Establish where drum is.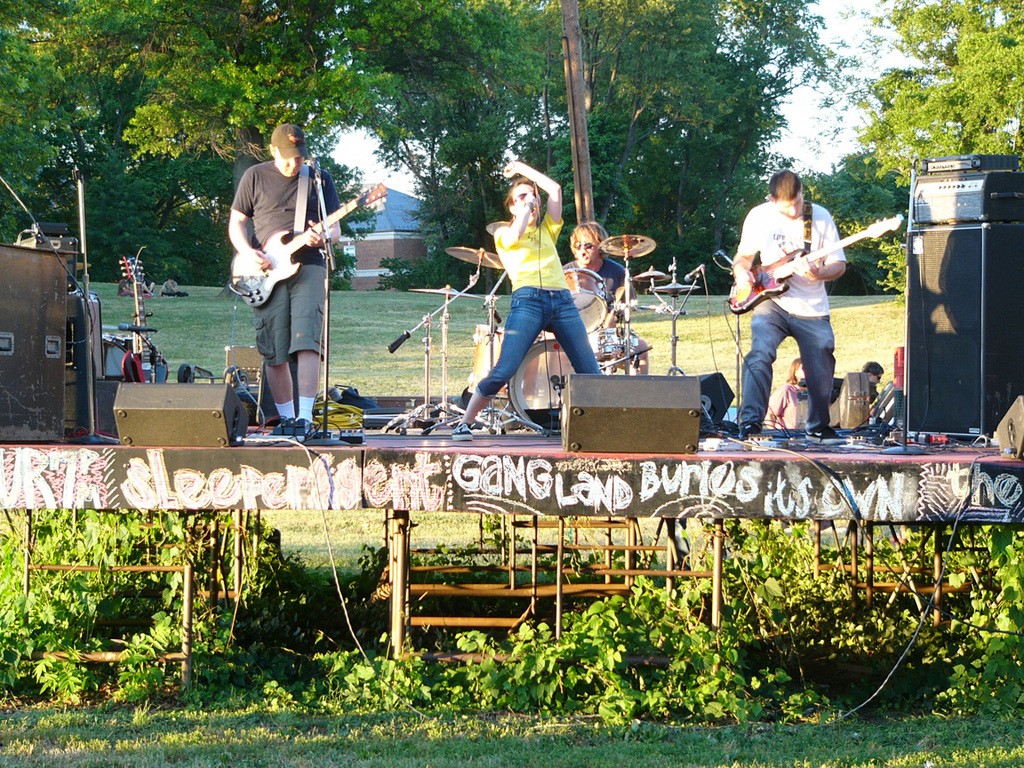
Established at [x1=564, y1=269, x2=605, y2=332].
